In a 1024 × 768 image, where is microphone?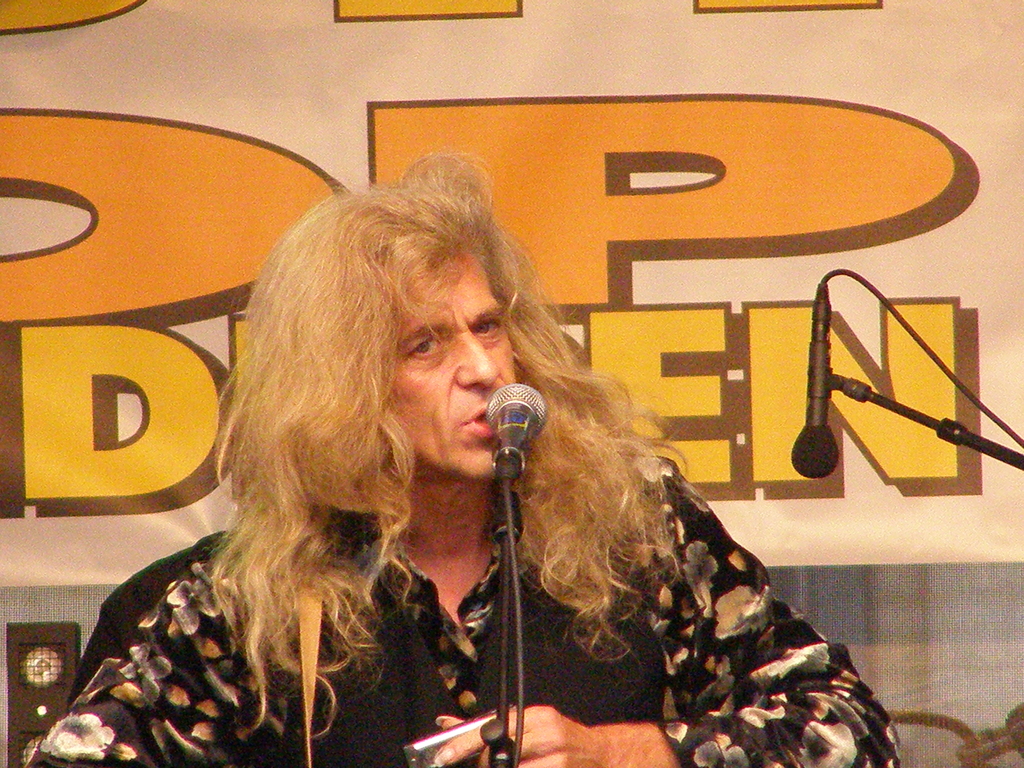
789:279:840:479.
